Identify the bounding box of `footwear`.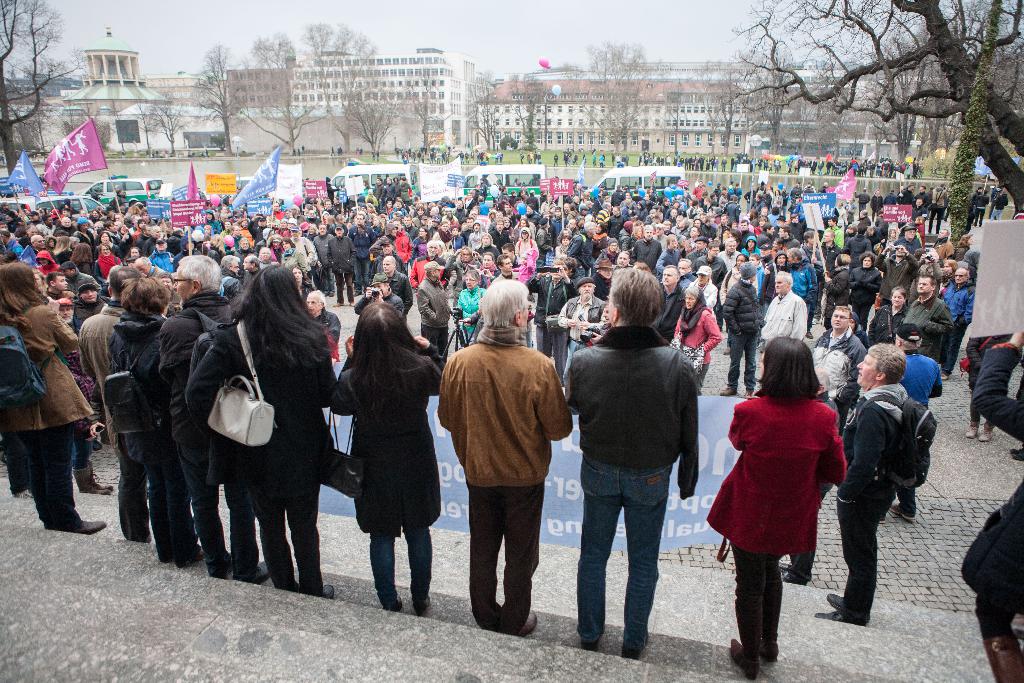
(731,639,757,679).
